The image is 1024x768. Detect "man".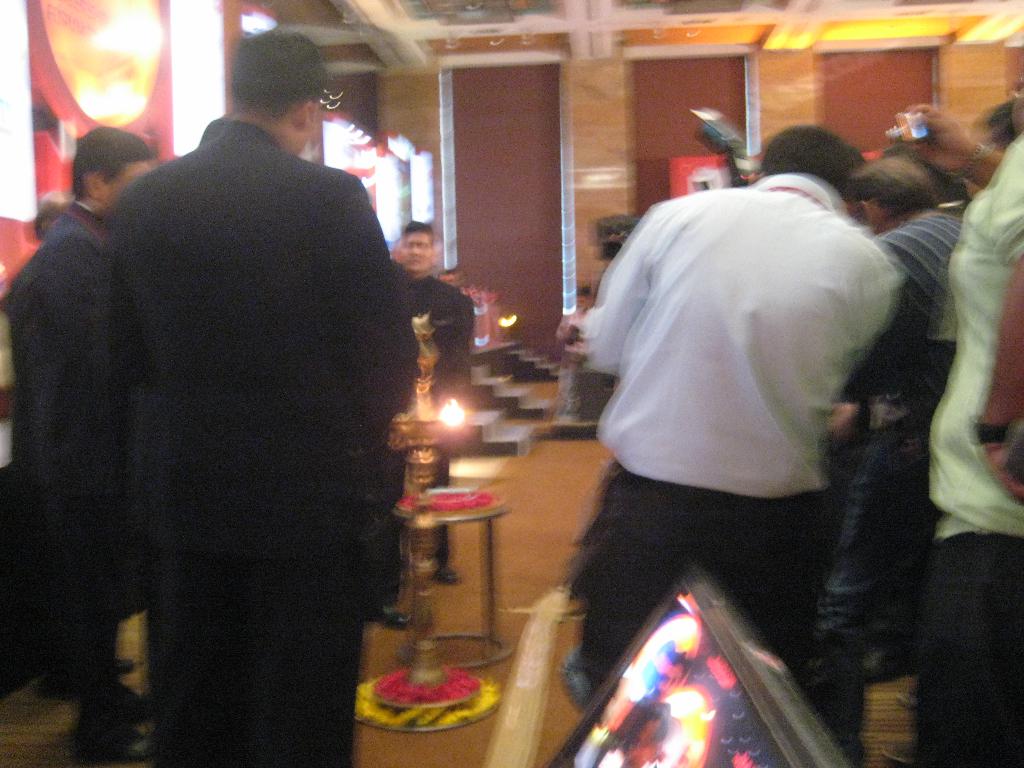
Detection: 851, 141, 960, 765.
